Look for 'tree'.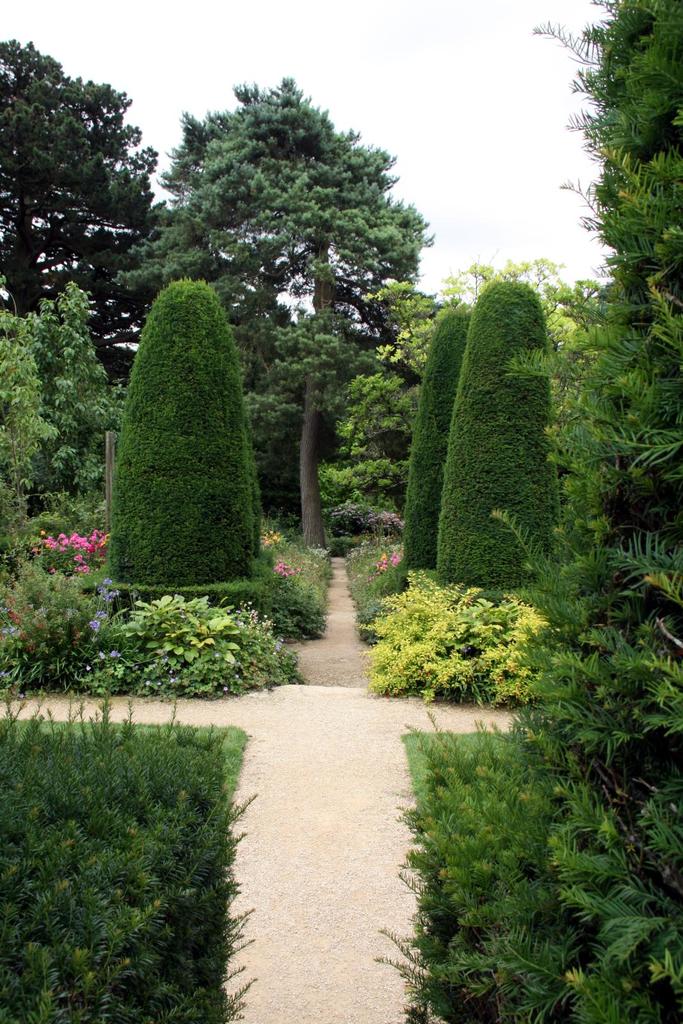
Found: select_region(149, 61, 451, 560).
